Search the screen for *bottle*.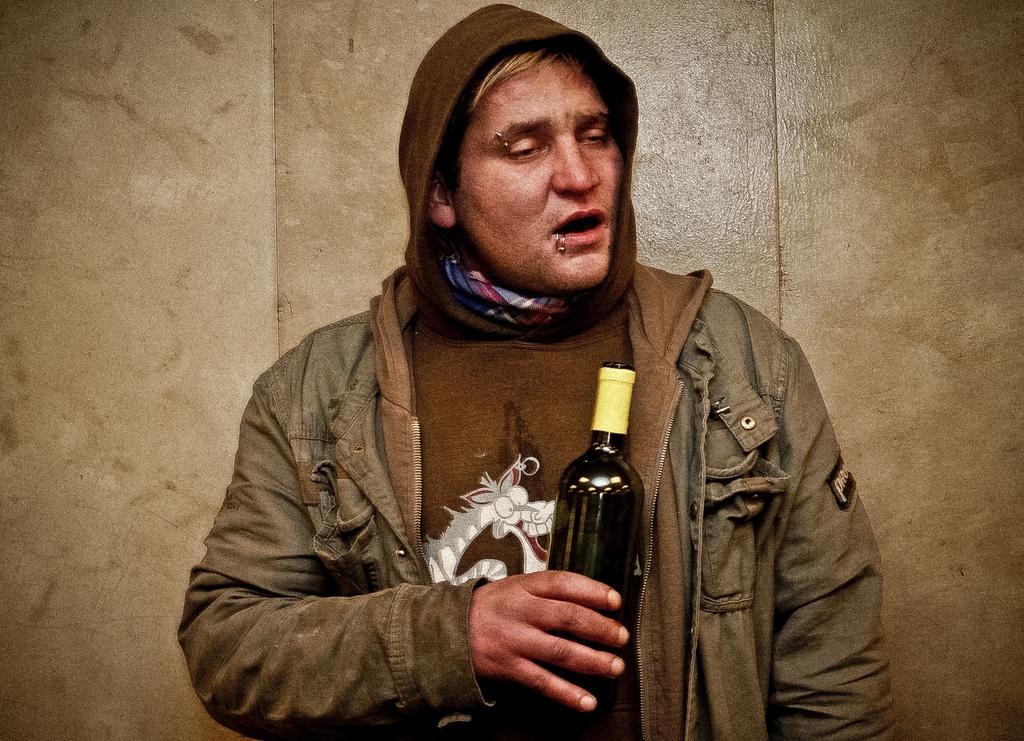
Found at select_region(534, 364, 650, 701).
